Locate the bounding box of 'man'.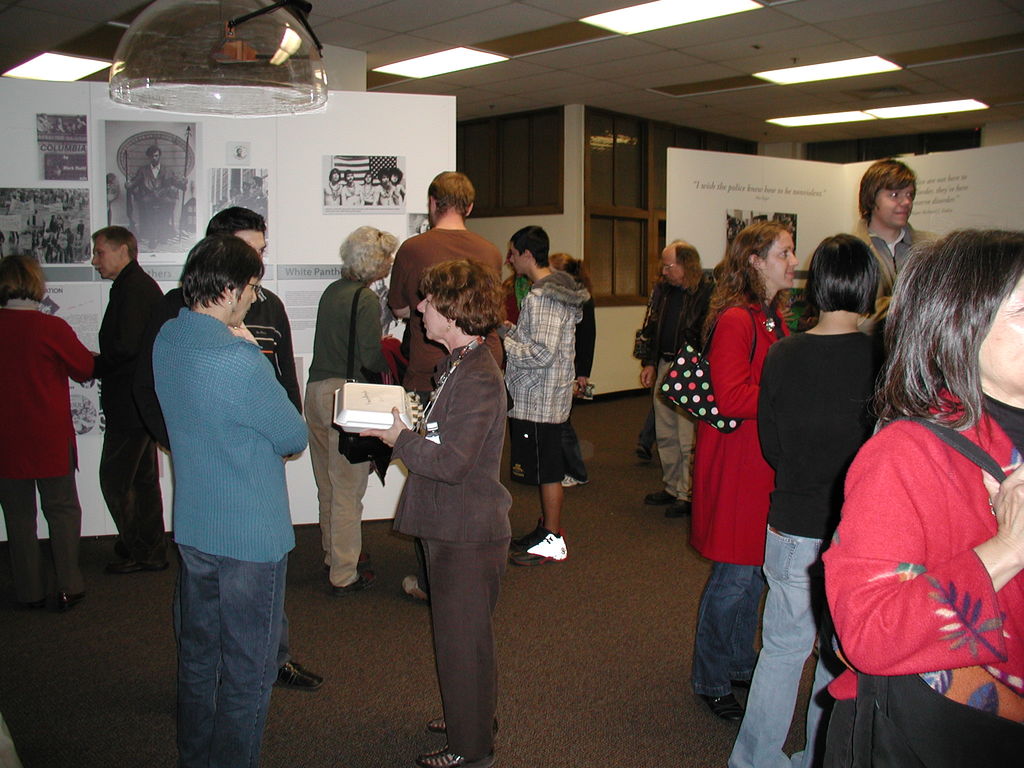
Bounding box: (384,167,505,597).
